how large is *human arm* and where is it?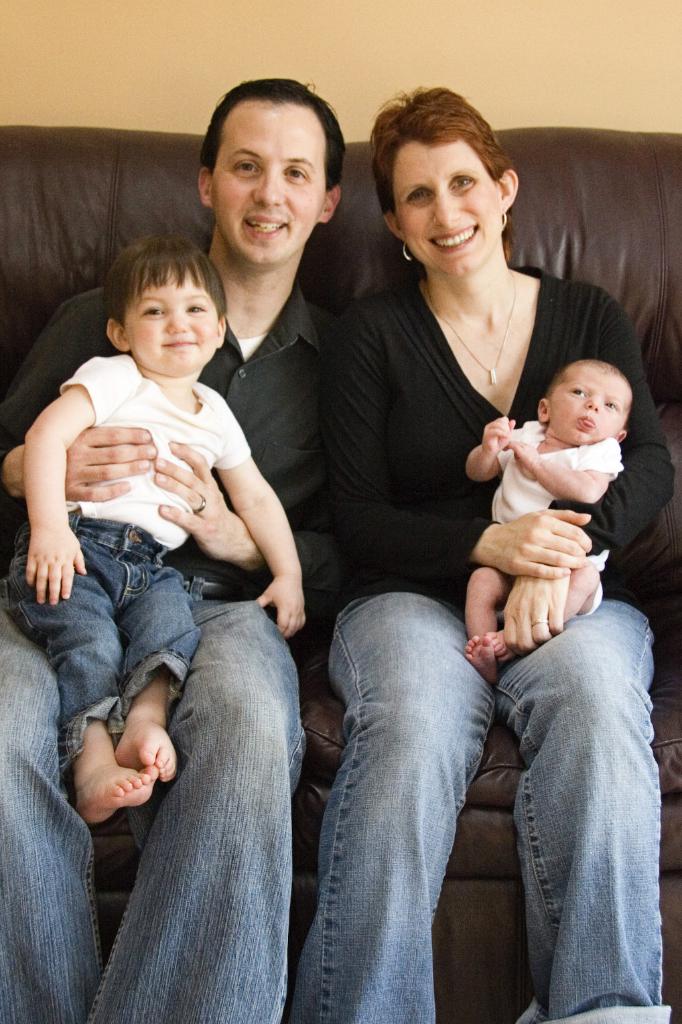
Bounding box: Rect(334, 298, 603, 591).
